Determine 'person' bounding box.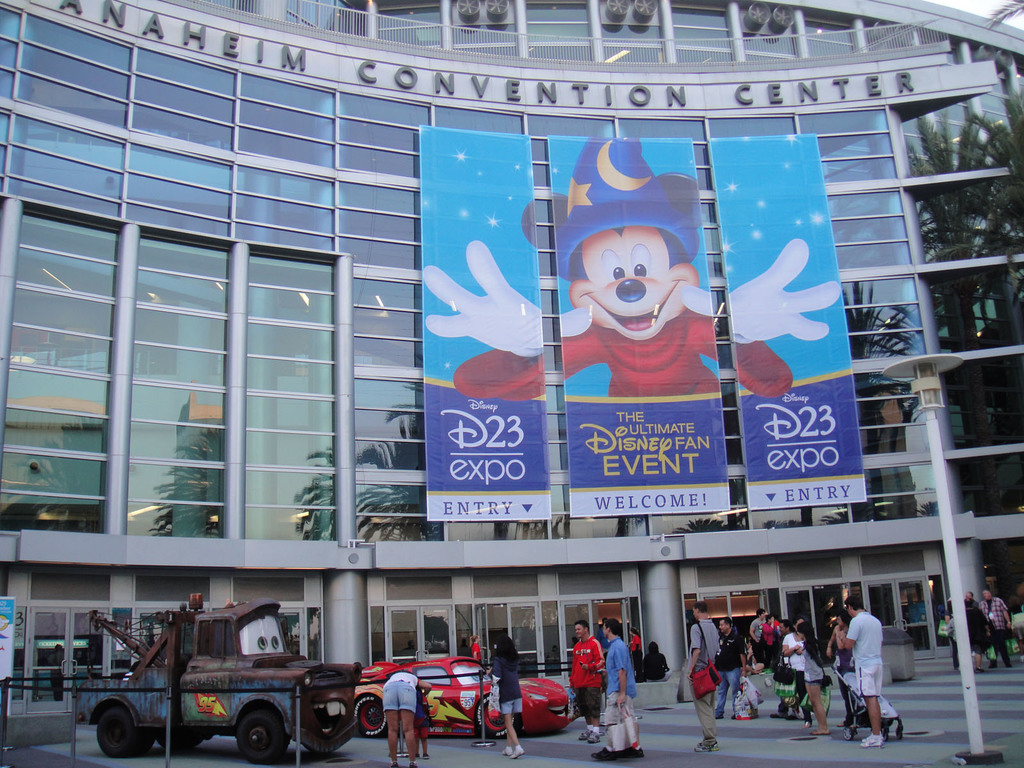
Determined: 595 614 647 761.
